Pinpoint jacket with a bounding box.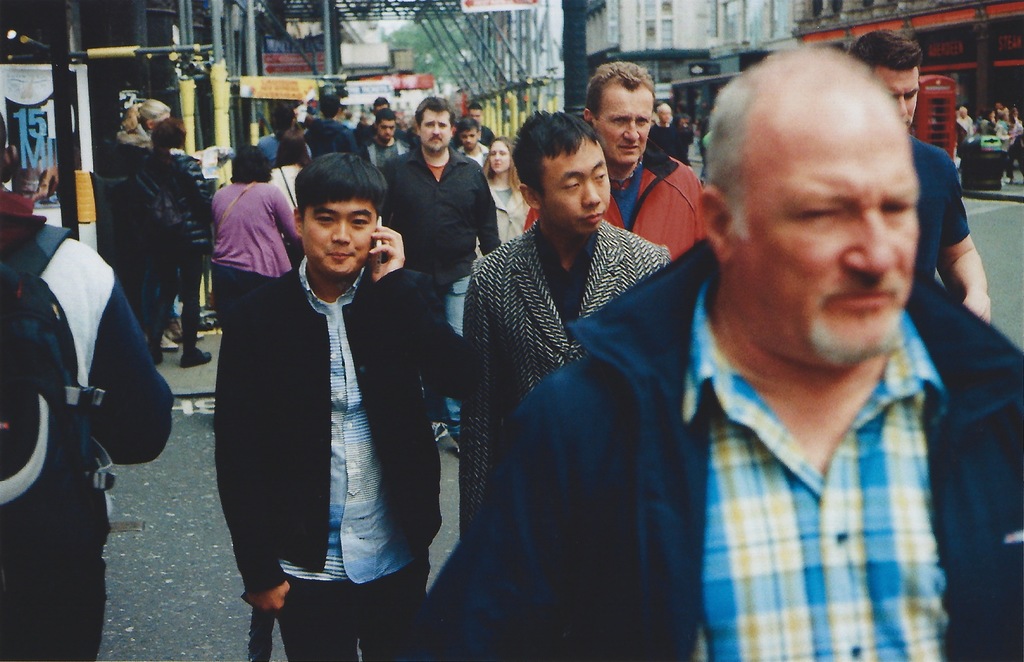
box=[208, 164, 440, 597].
